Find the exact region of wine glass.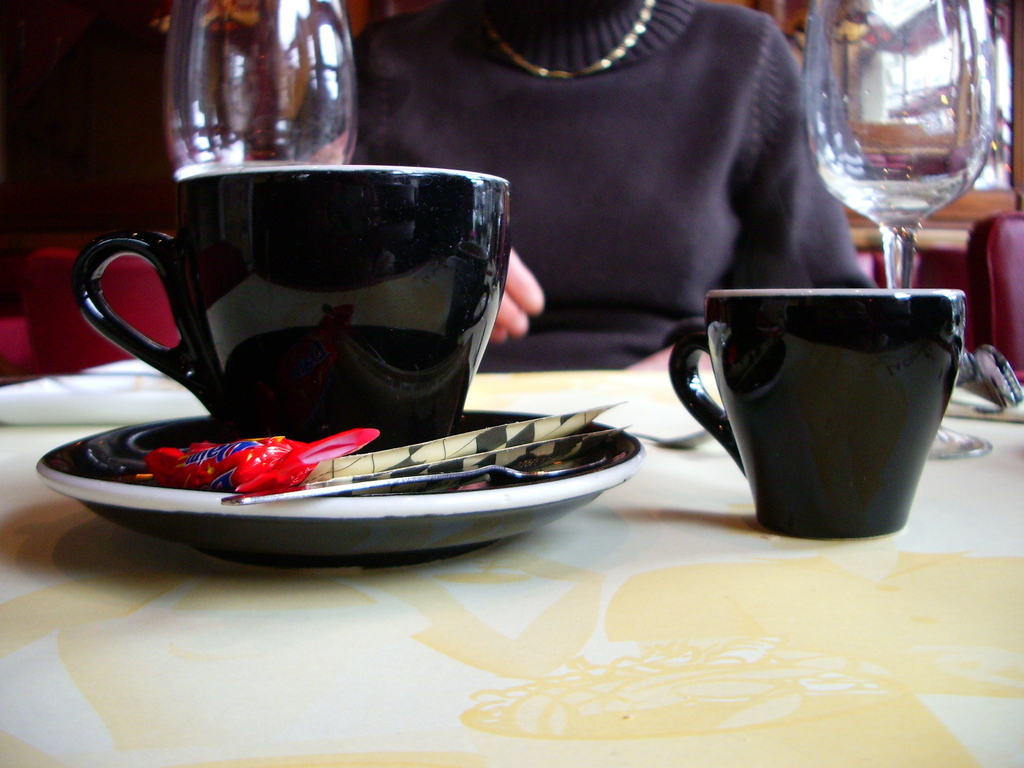
Exact region: Rect(168, 2, 361, 199).
